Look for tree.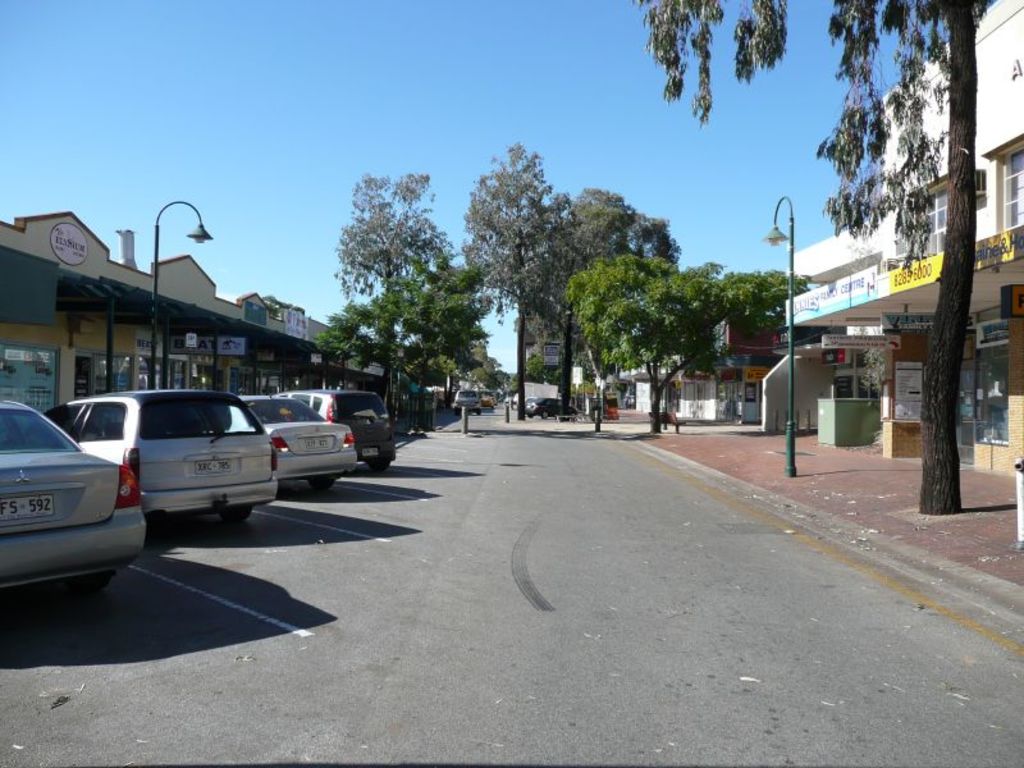
Found: [308,271,486,454].
